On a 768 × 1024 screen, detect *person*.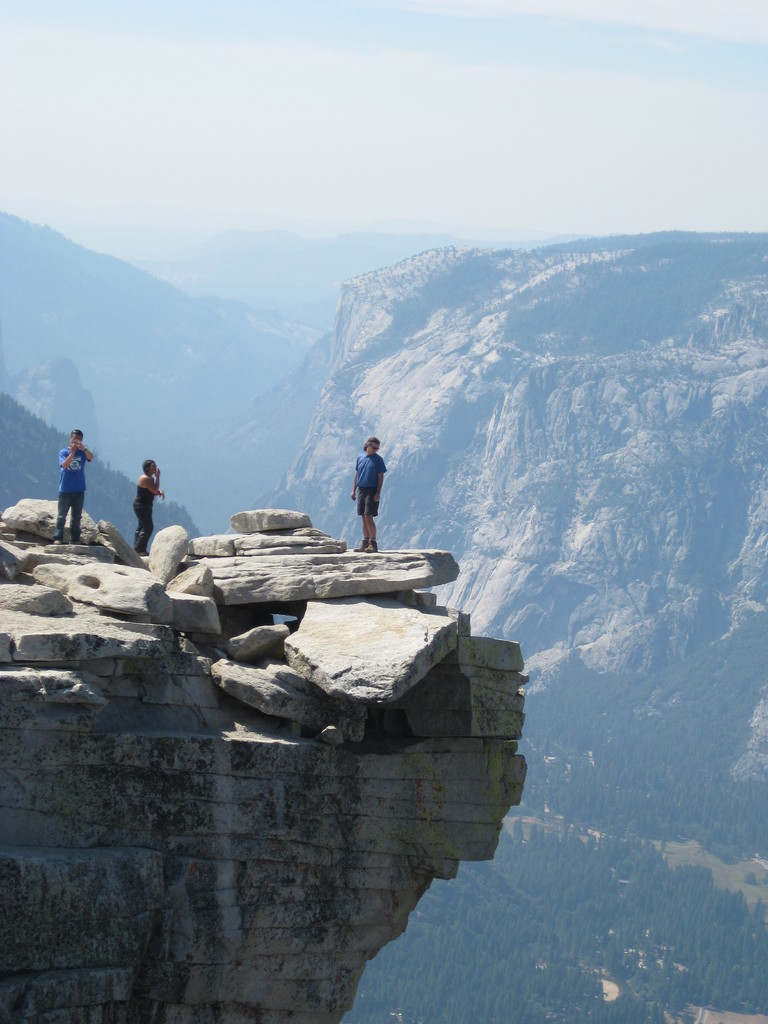
bbox=(356, 444, 383, 559).
